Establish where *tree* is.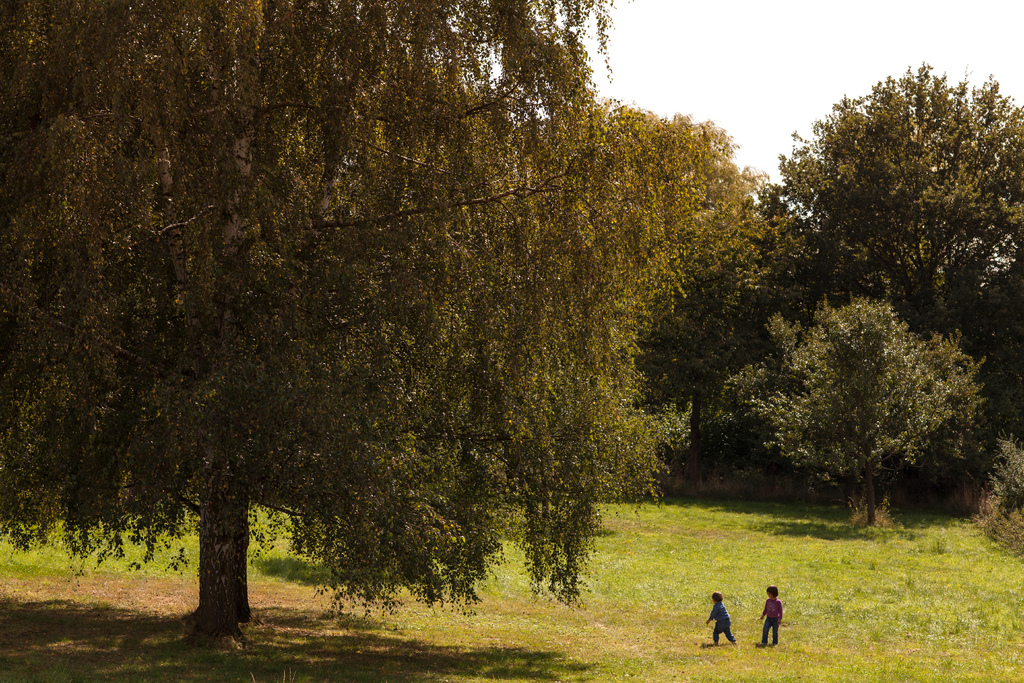
Established at region(783, 56, 1023, 319).
